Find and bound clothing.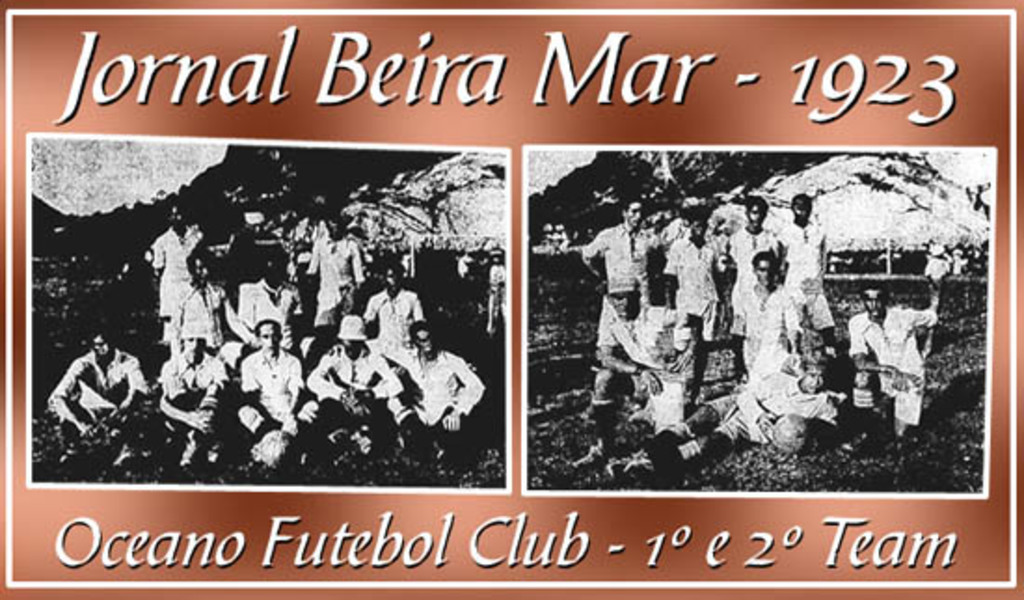
Bound: [left=48, top=348, right=147, bottom=451].
